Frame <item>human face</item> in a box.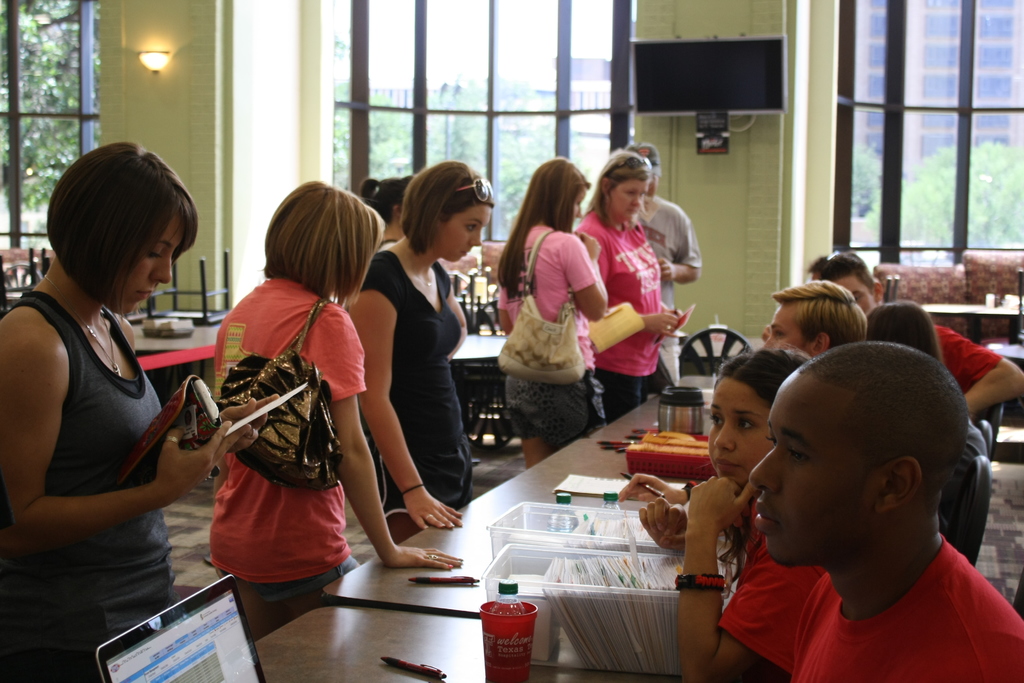
bbox=(709, 369, 771, 481).
